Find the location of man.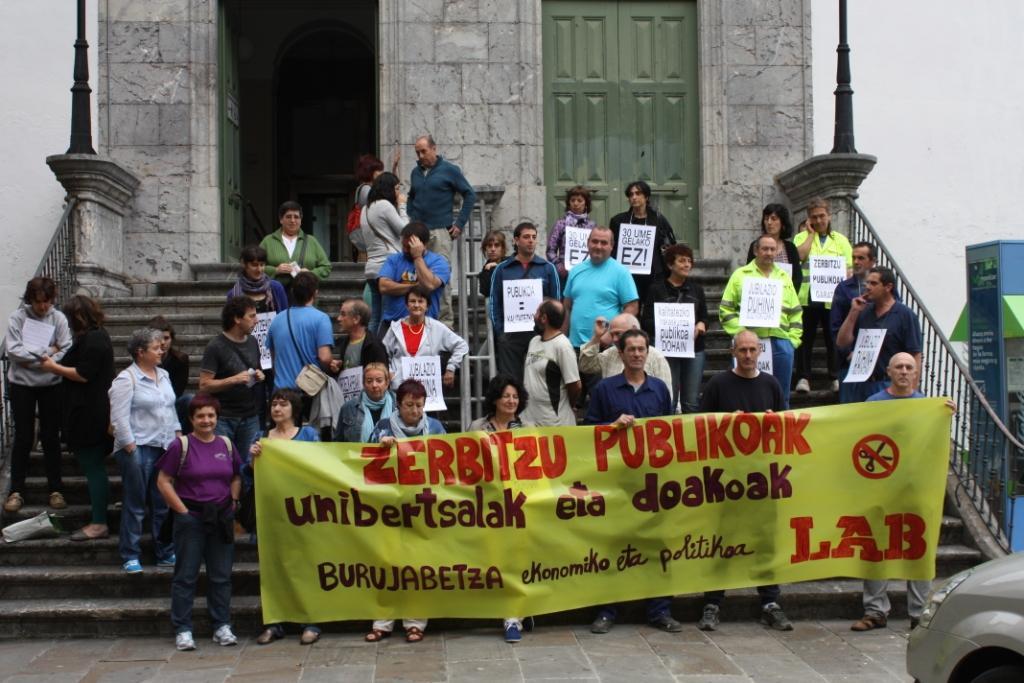
Location: {"left": 197, "top": 307, "right": 279, "bottom": 515}.
